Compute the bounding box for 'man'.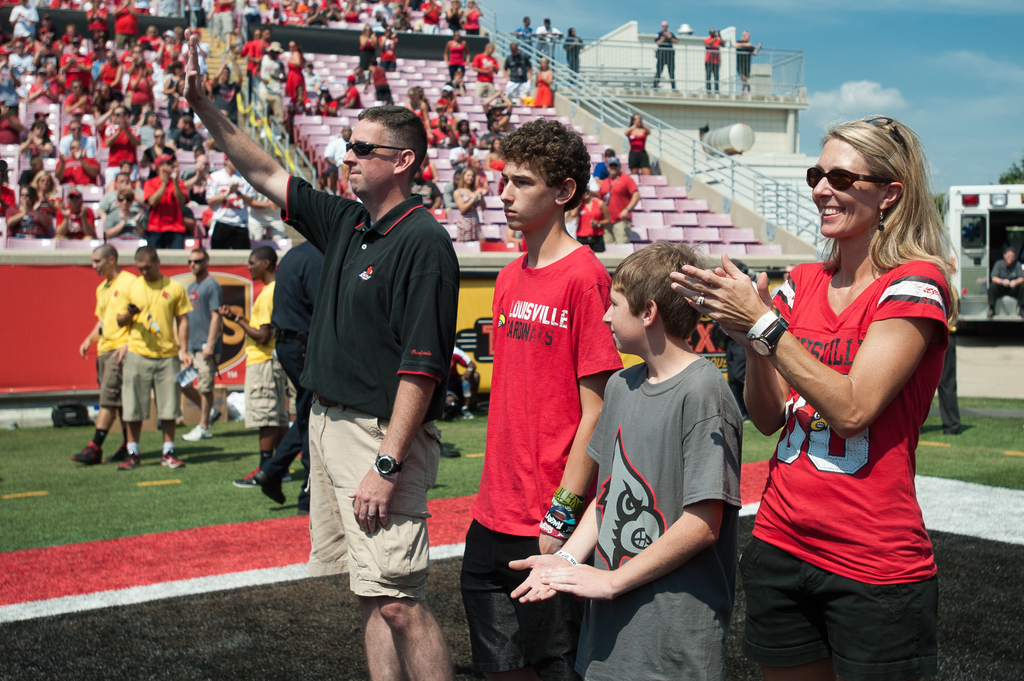
BBox(650, 18, 678, 90).
